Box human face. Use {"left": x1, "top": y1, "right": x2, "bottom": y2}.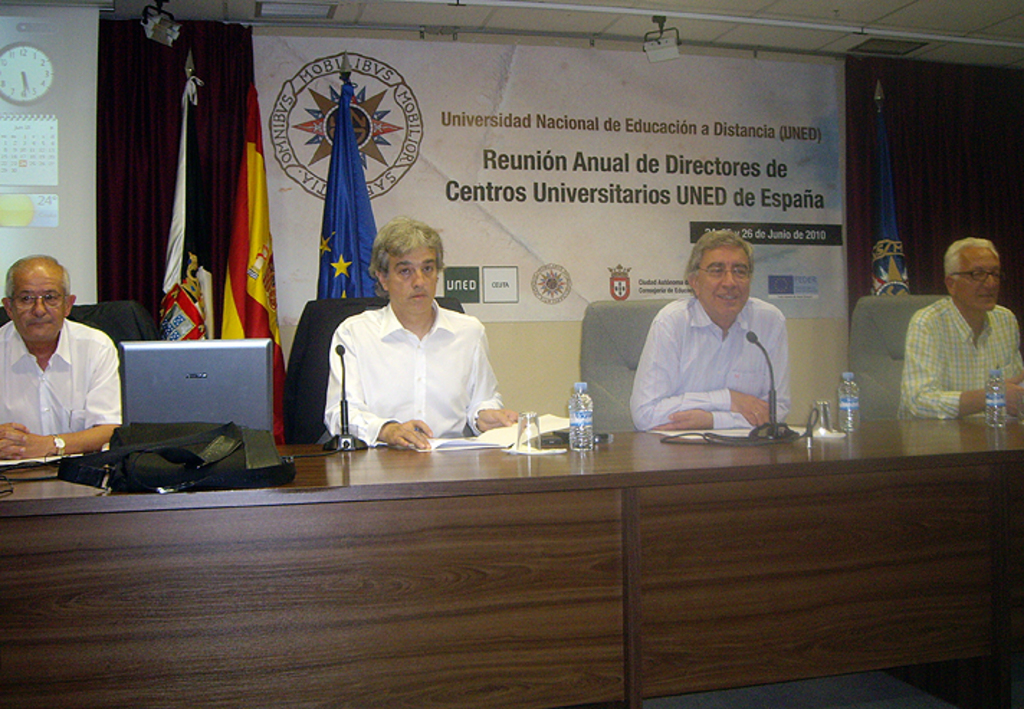
{"left": 13, "top": 260, "right": 66, "bottom": 341}.
